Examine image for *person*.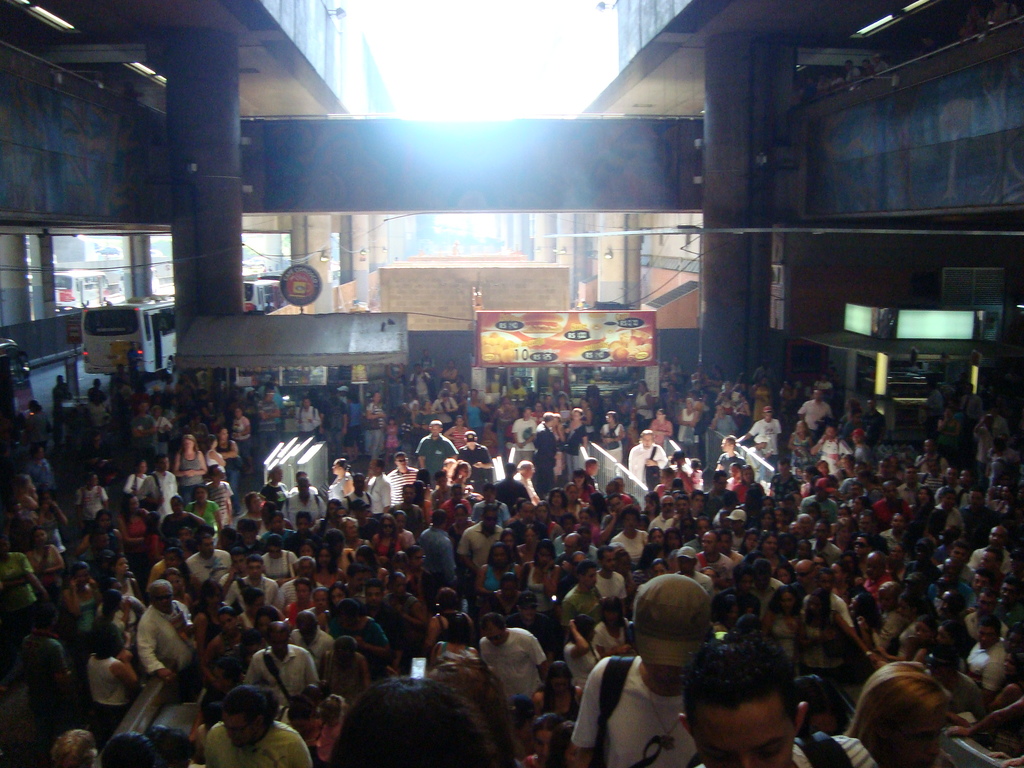
Examination result: region(979, 479, 1023, 518).
